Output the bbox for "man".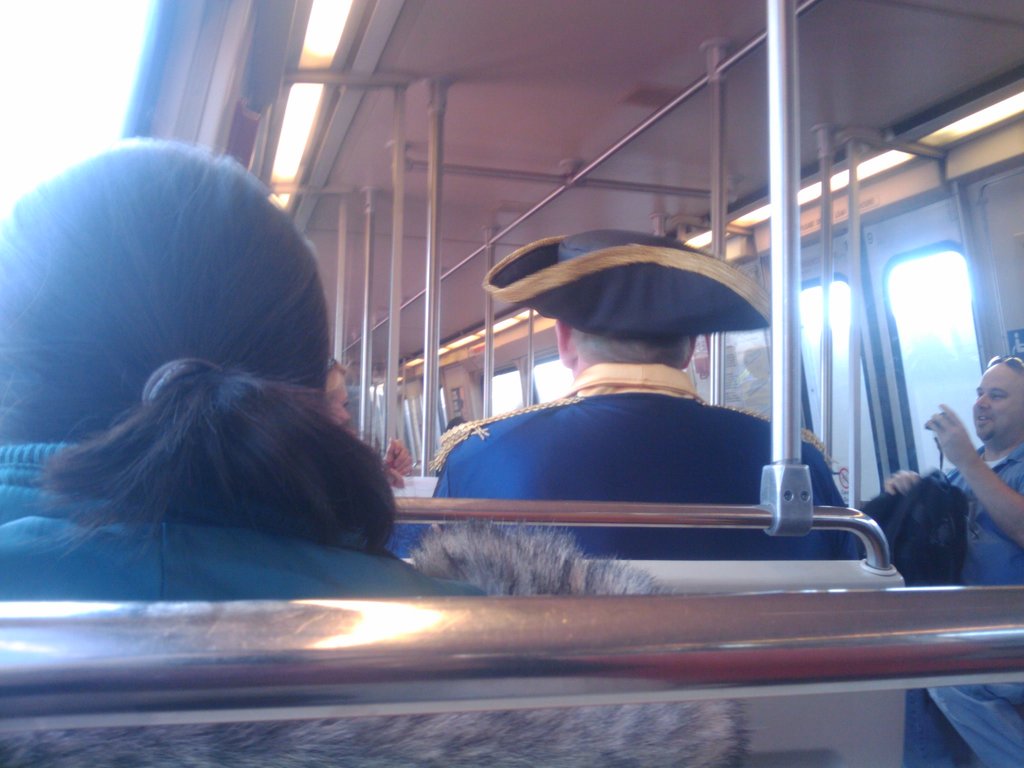
(left=899, top=352, right=1023, bottom=767).
